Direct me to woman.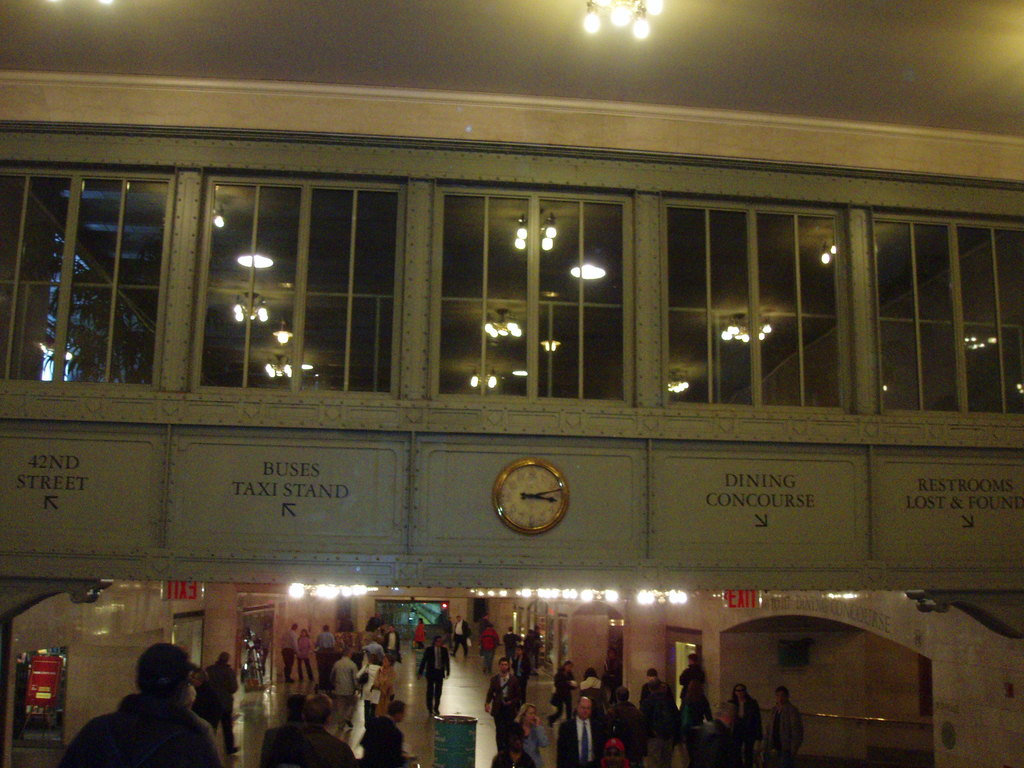
Direction: detection(412, 620, 426, 651).
